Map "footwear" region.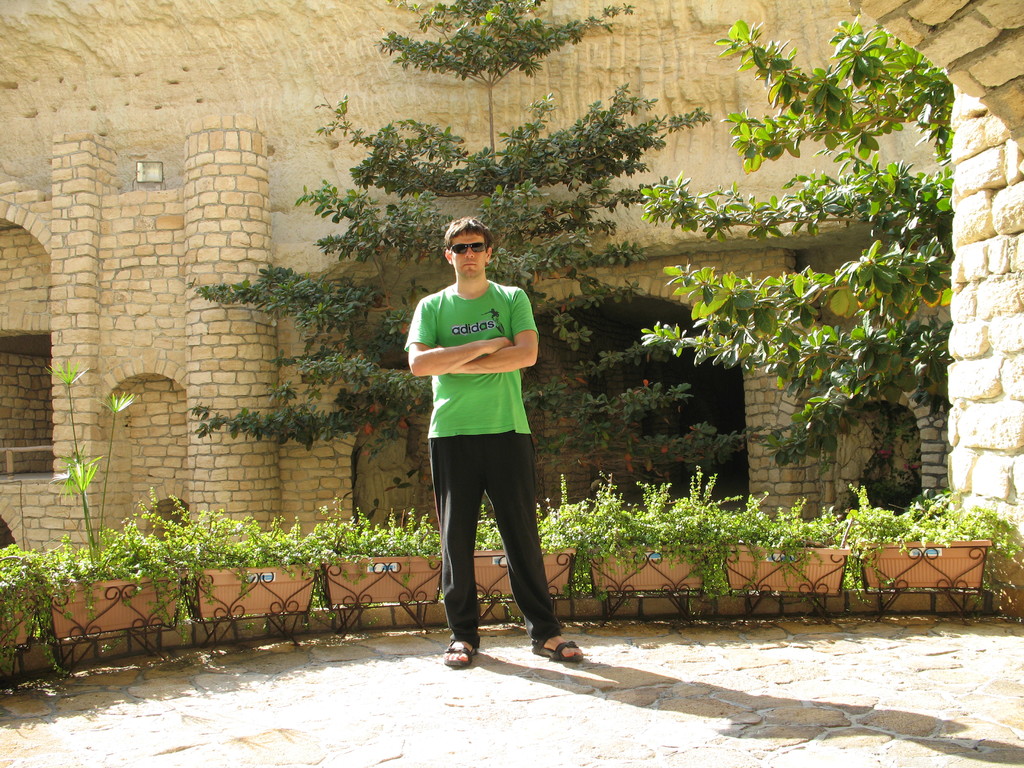
Mapped to [534,635,586,662].
